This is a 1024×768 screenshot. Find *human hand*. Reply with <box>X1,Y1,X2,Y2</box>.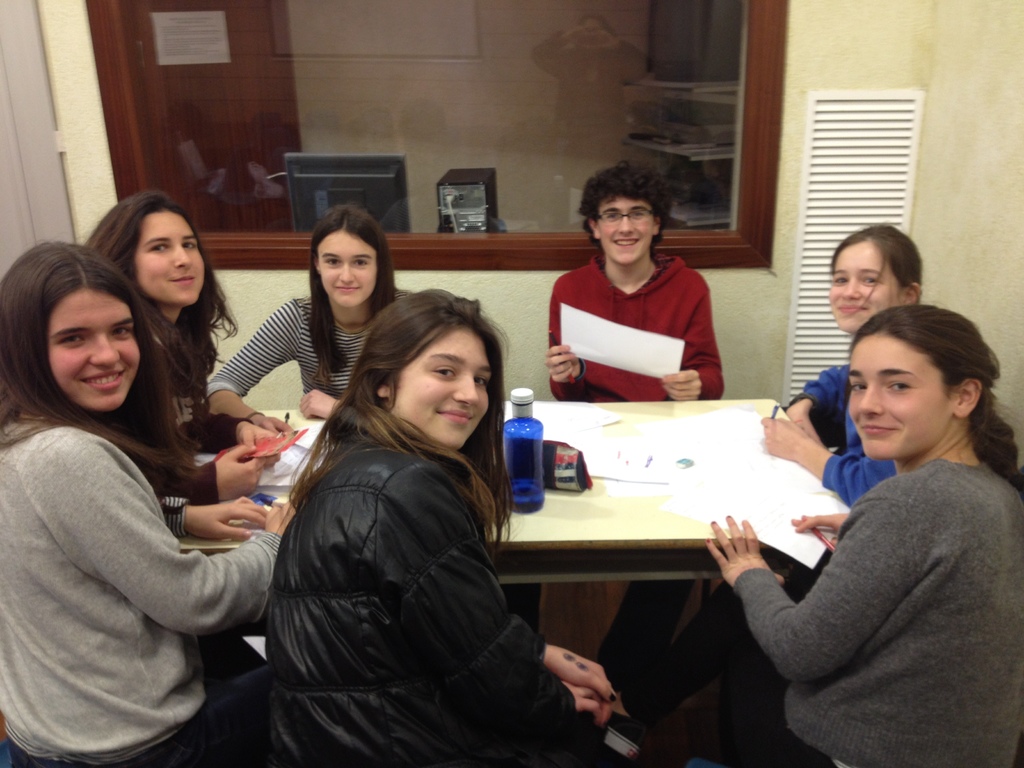
<box>214,440,267,502</box>.
